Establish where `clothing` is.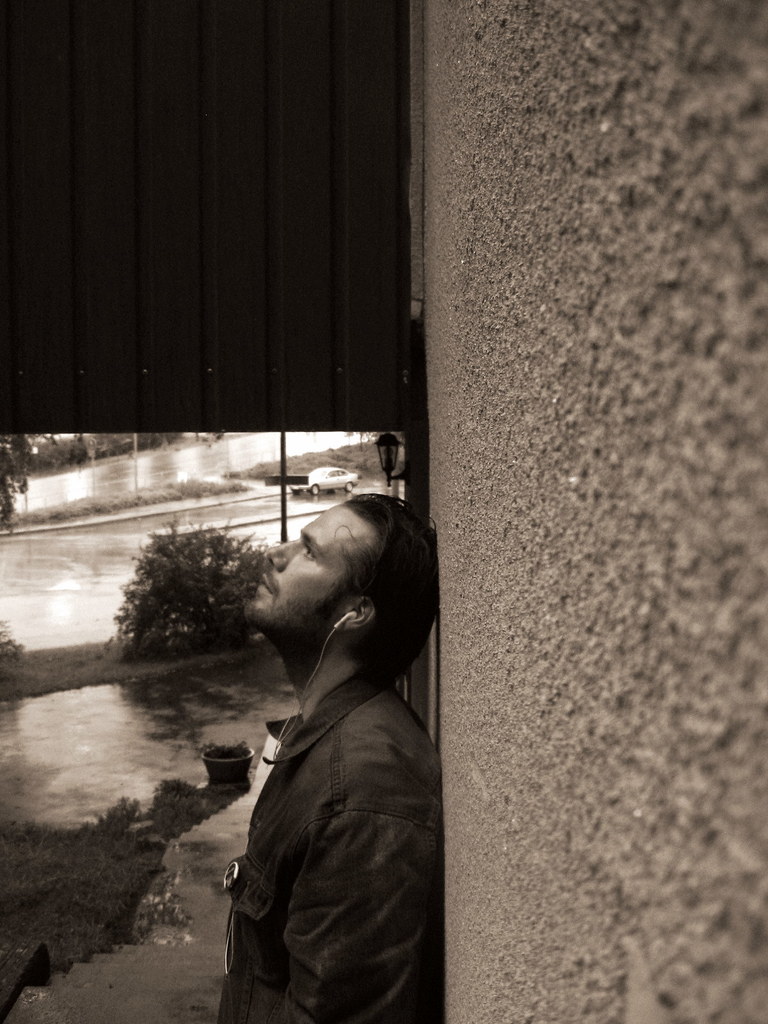
Established at <region>221, 666, 441, 1023</region>.
